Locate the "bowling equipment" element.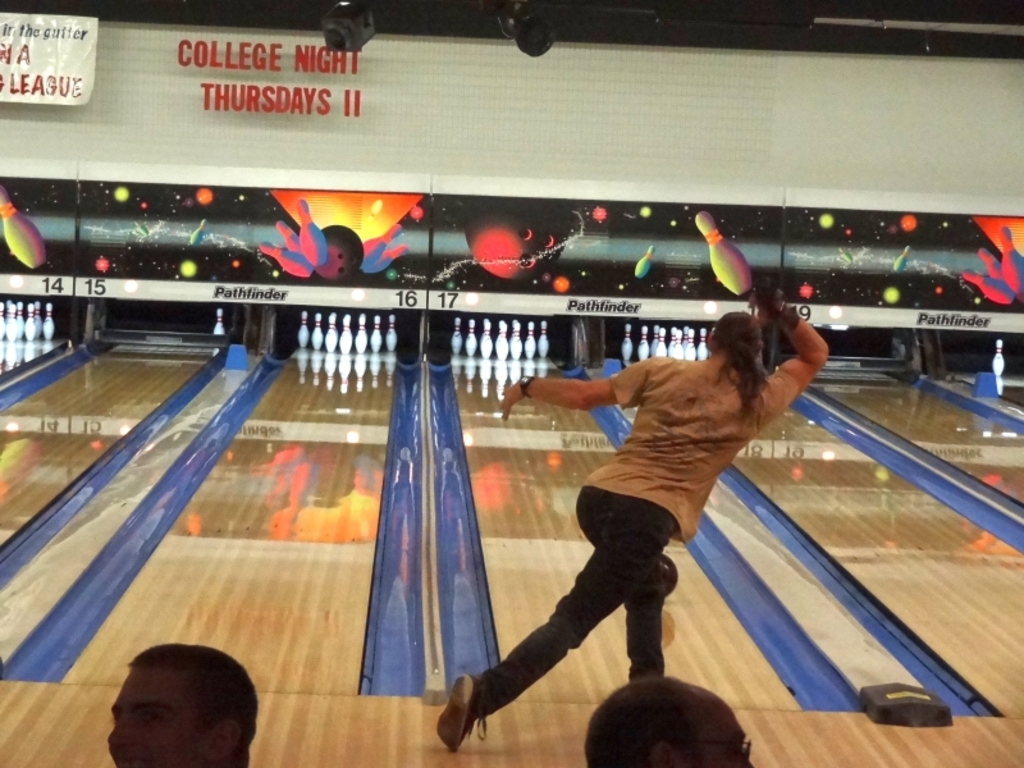
Element bbox: (left=982, top=250, right=1001, bottom=280).
